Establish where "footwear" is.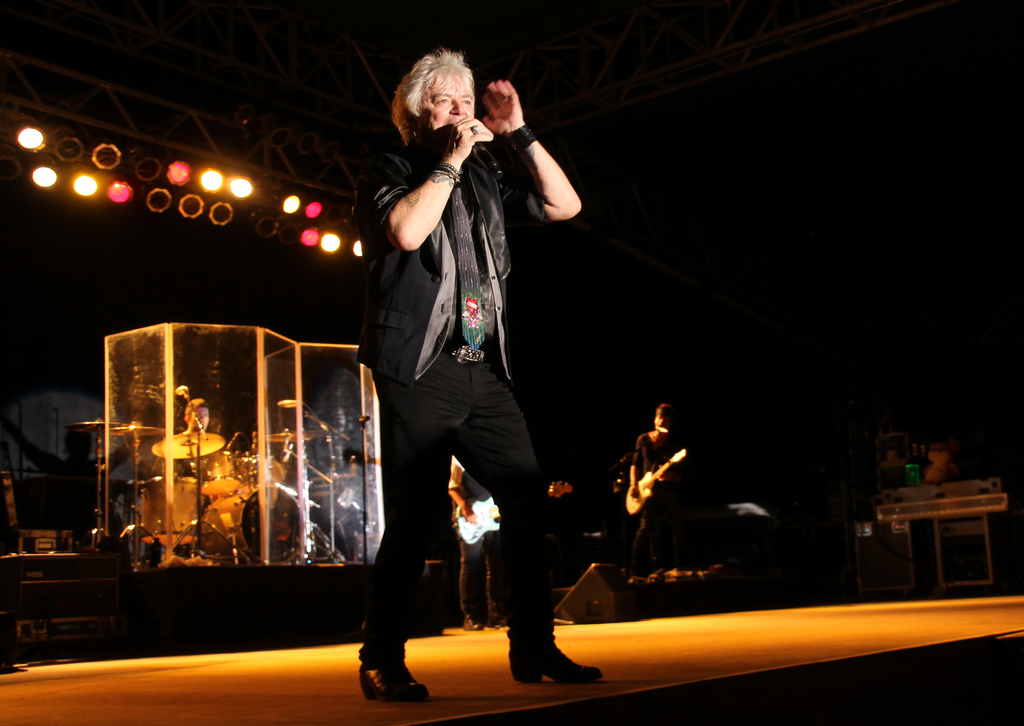
Established at (left=358, top=656, right=431, bottom=702).
